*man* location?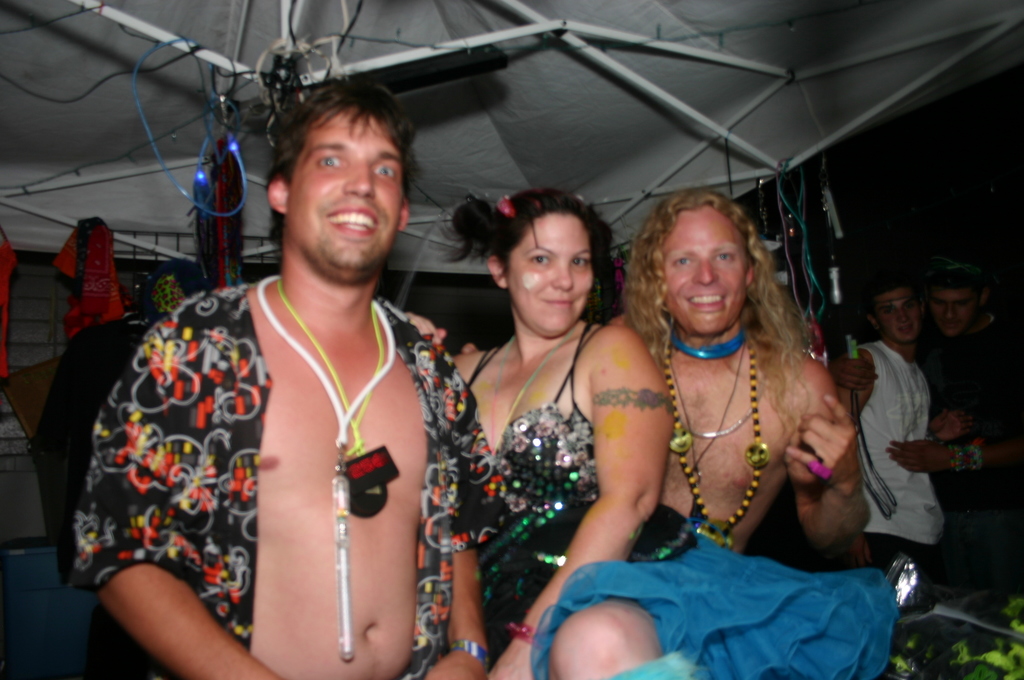
pyautogui.locateOnScreen(833, 255, 1023, 583)
